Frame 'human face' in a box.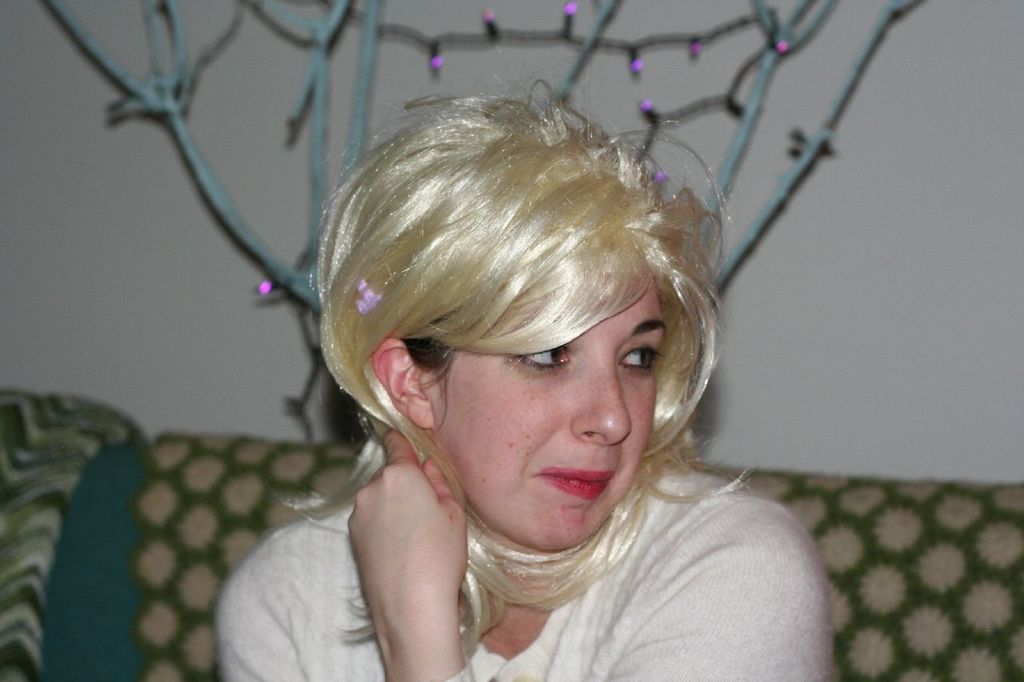
bbox=(429, 285, 668, 551).
